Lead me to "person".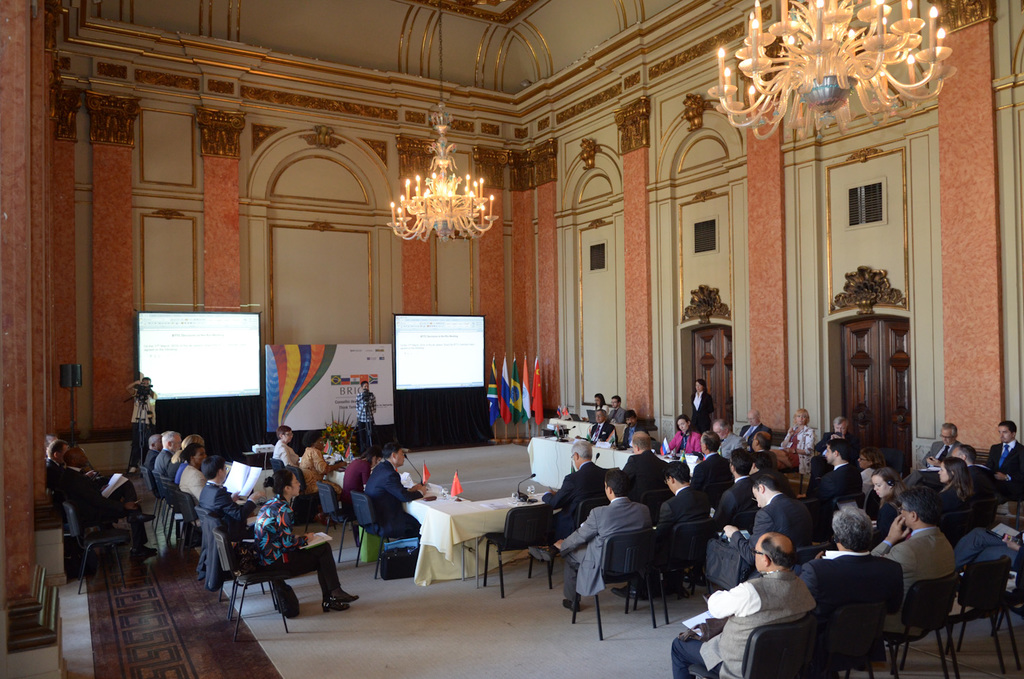
Lead to box=[971, 423, 1021, 515].
